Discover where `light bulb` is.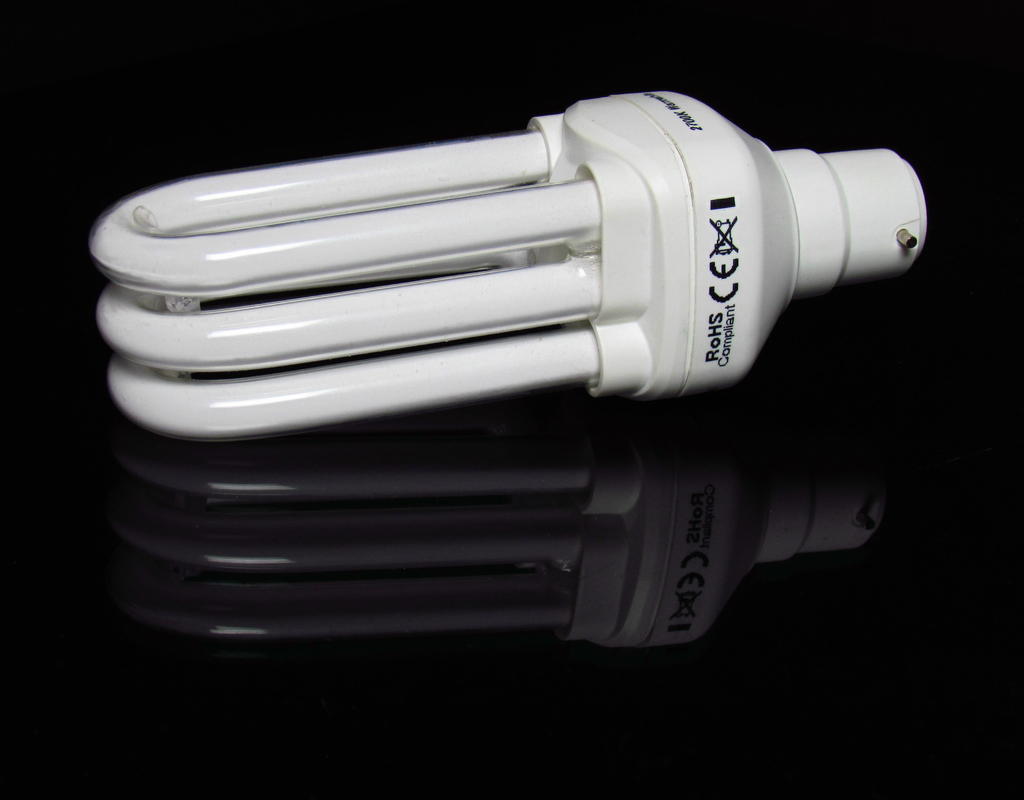
Discovered at l=88, t=86, r=928, b=436.
